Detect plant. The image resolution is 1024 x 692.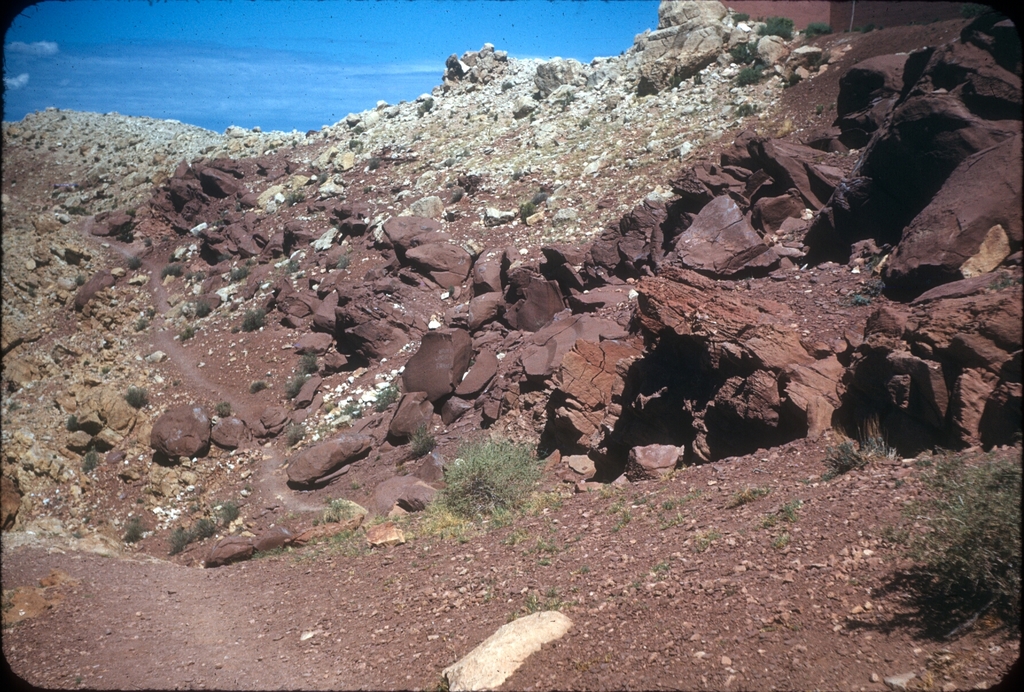
l=761, t=13, r=797, b=41.
